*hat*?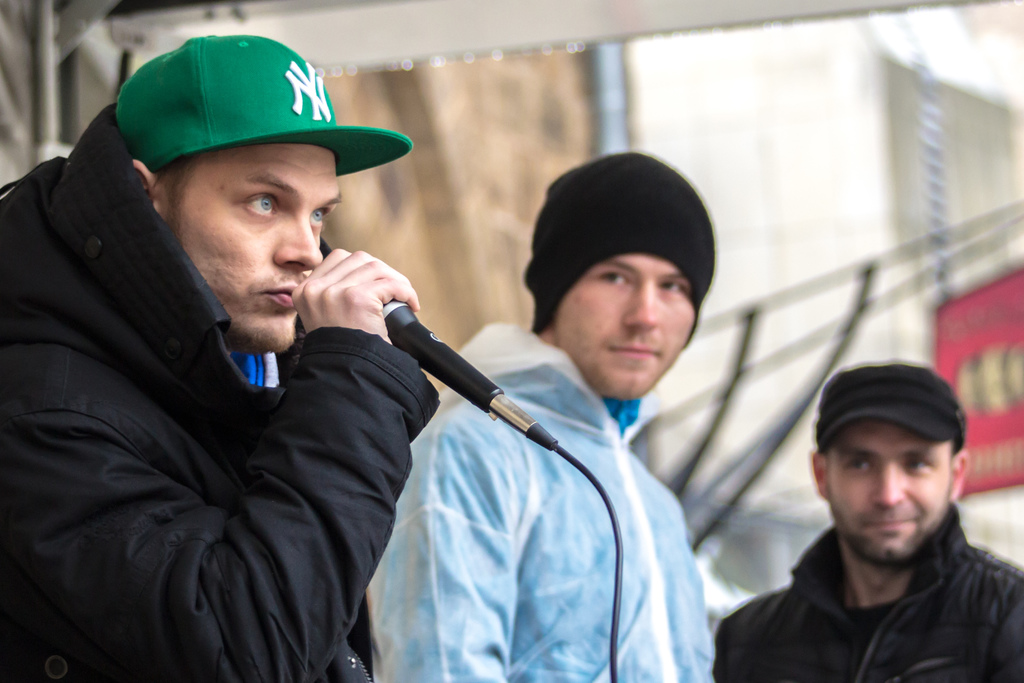
{"left": 803, "top": 363, "right": 968, "bottom": 455}
